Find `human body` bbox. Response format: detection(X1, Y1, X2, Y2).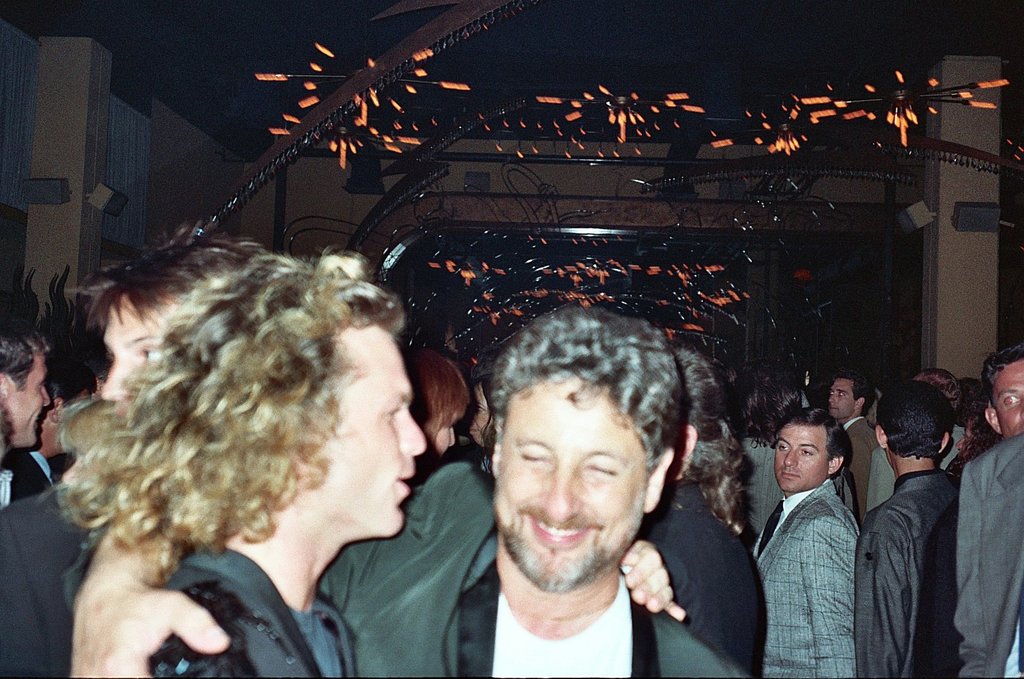
detection(950, 431, 1023, 678).
